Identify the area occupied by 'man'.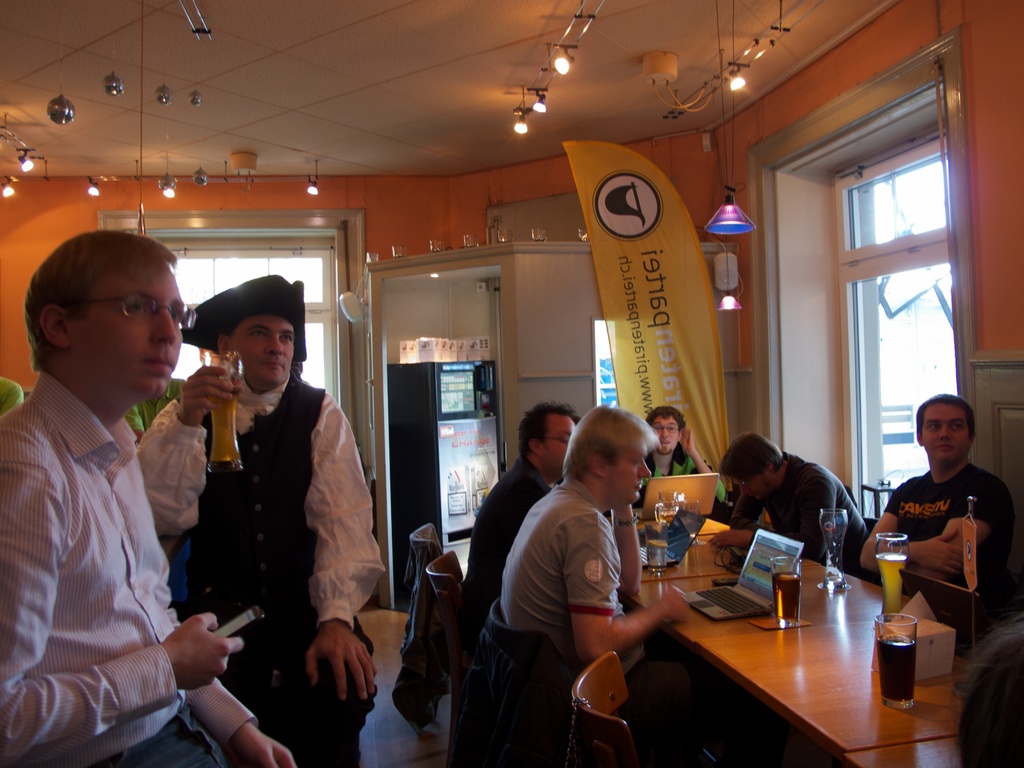
Area: select_region(0, 236, 298, 767).
